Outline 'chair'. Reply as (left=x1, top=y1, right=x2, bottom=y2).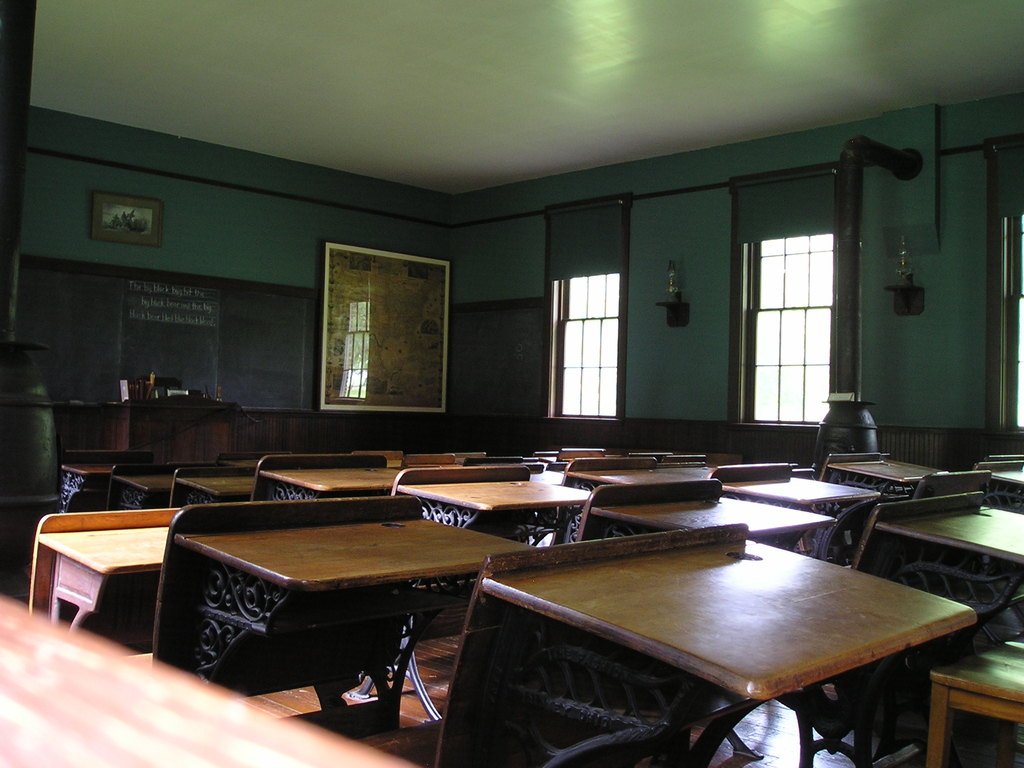
(left=144, top=376, right=185, bottom=387).
